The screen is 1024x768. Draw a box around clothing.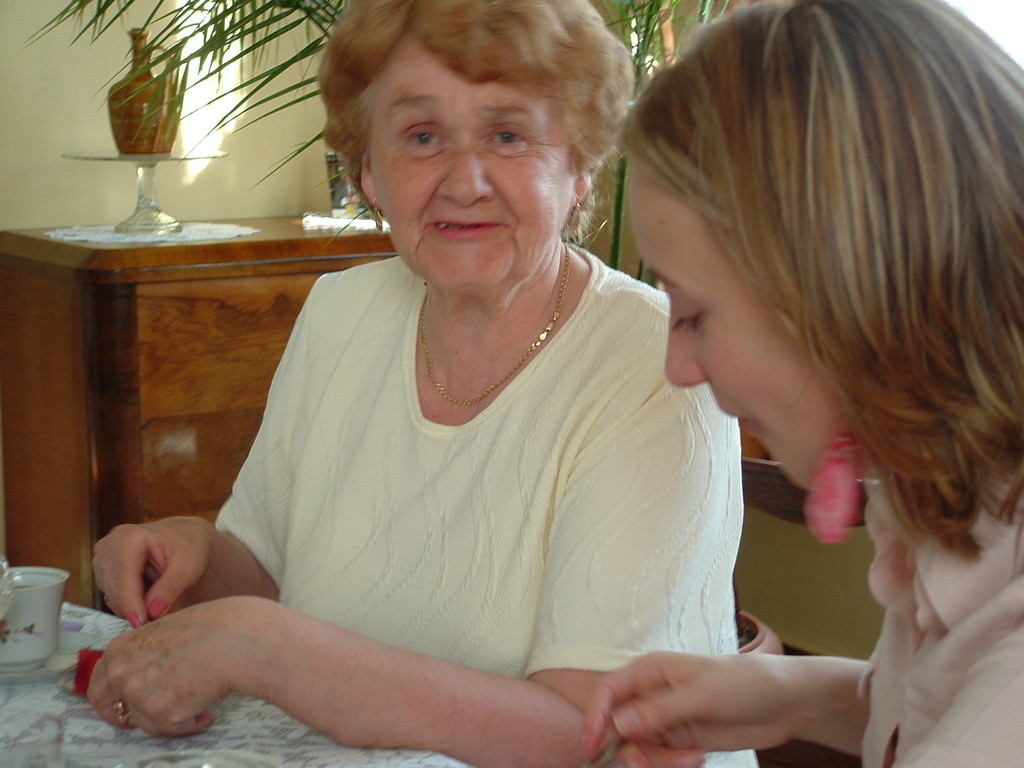
844 454 1023 767.
